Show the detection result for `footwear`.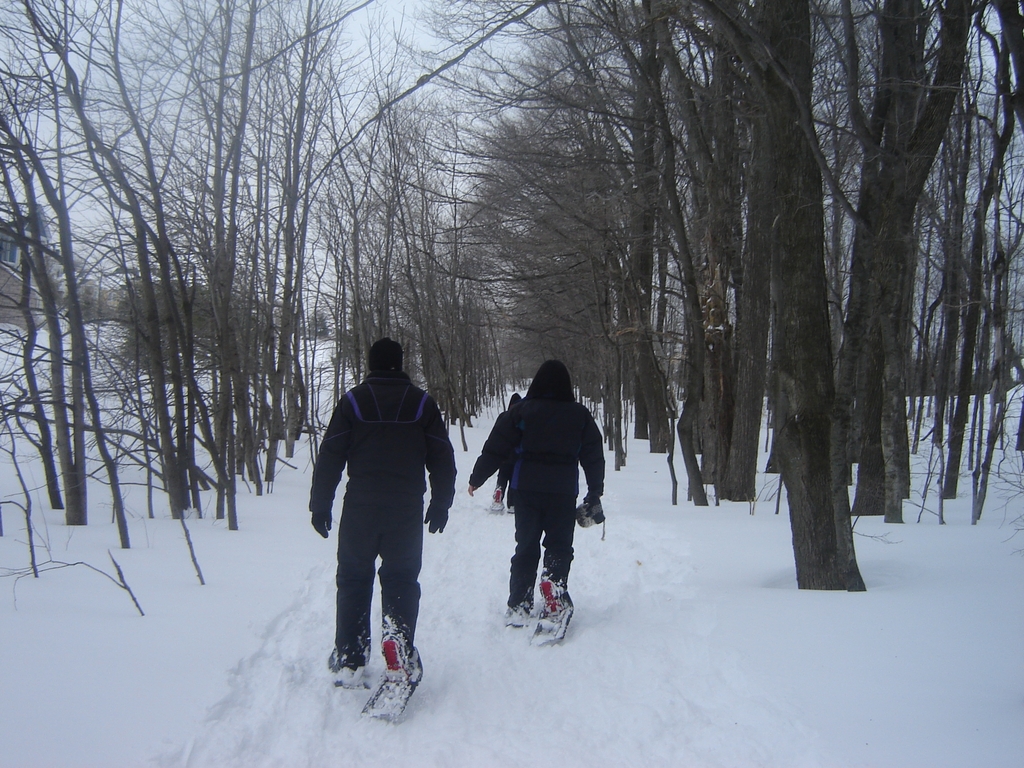
[541, 579, 569, 620].
